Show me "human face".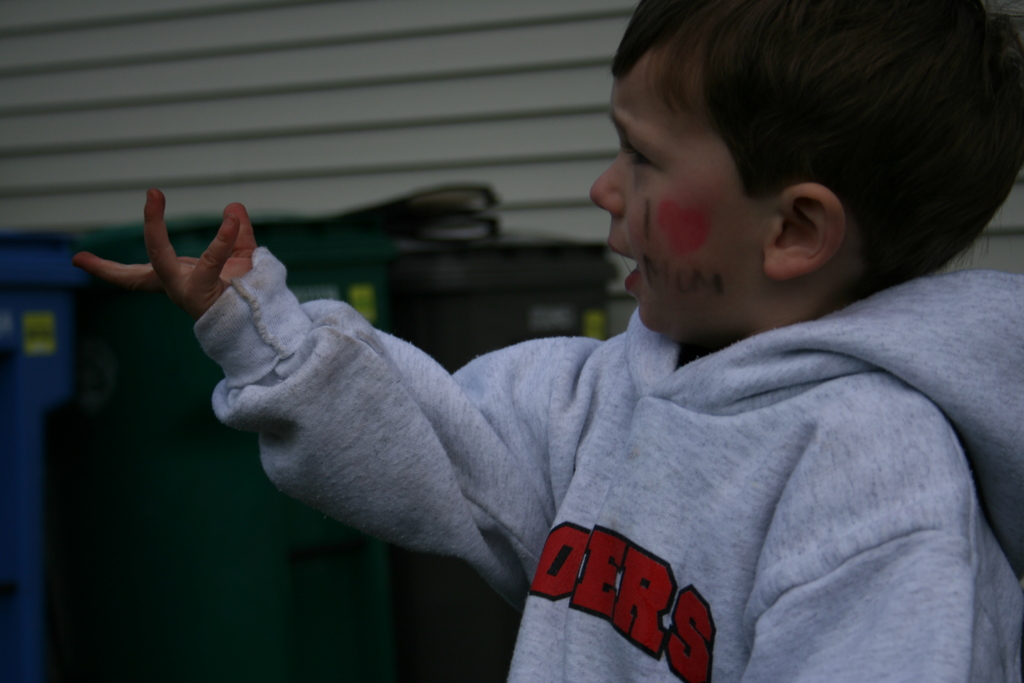
"human face" is here: crop(587, 62, 761, 331).
